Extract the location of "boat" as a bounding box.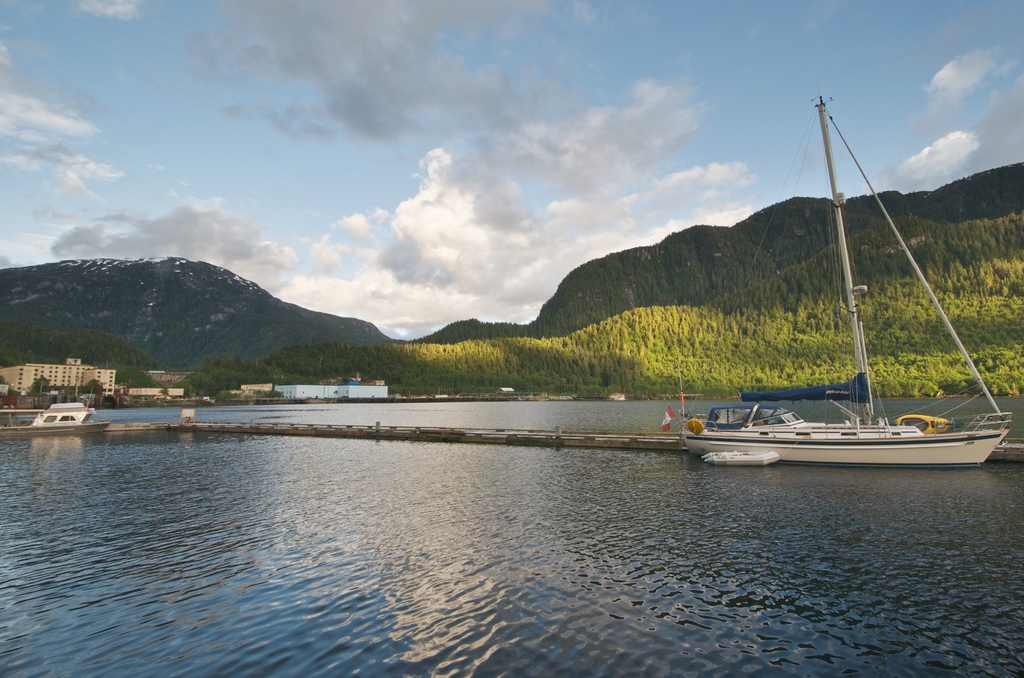
crop(0, 386, 106, 438).
